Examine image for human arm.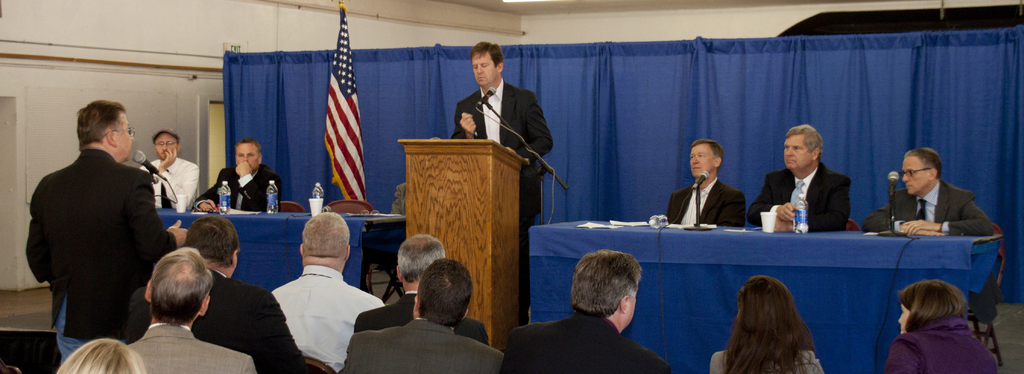
Examination result: <box>234,159,280,214</box>.
